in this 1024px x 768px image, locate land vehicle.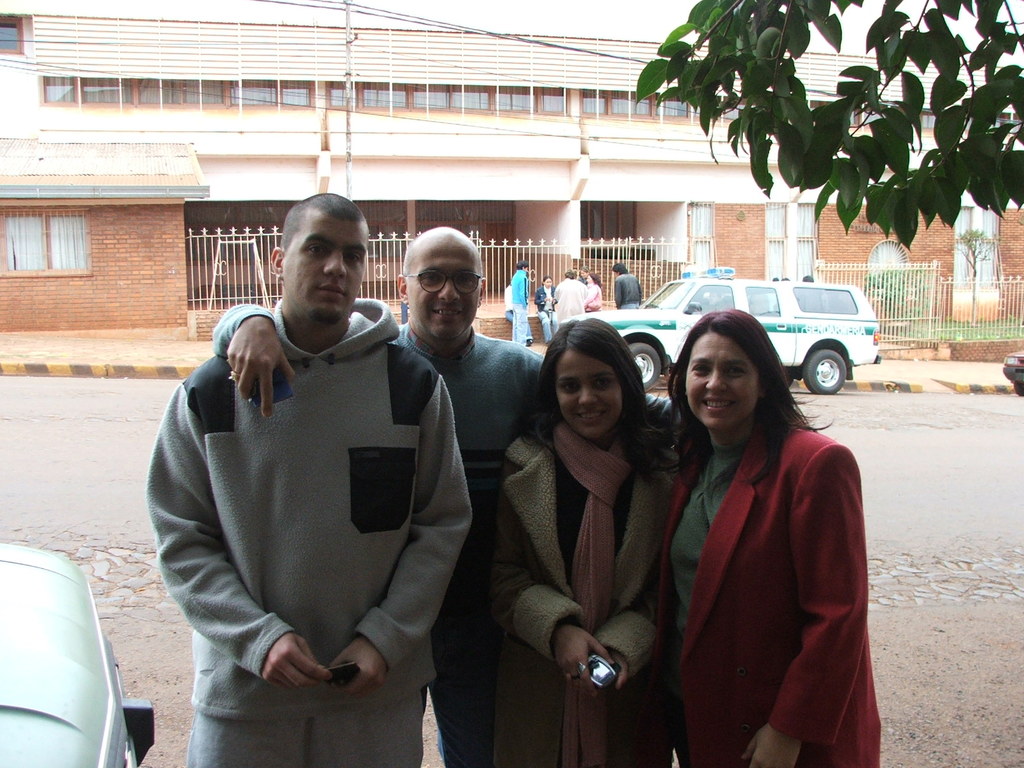
Bounding box: box(1000, 346, 1023, 396).
